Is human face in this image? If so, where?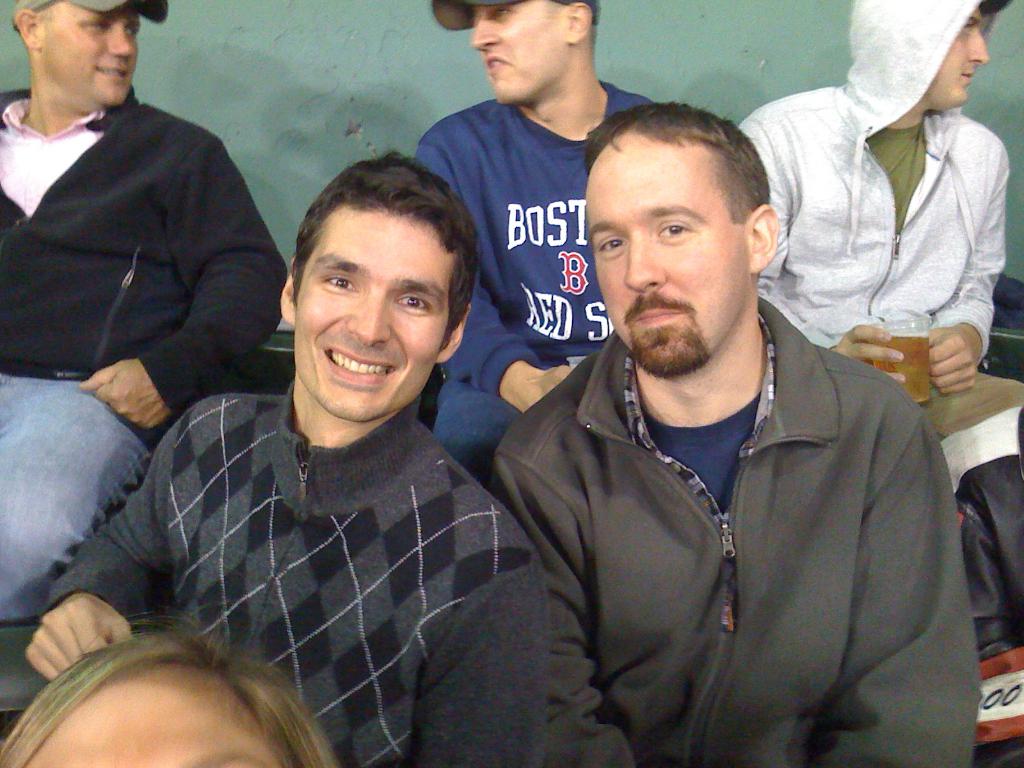
Yes, at box=[26, 685, 282, 767].
